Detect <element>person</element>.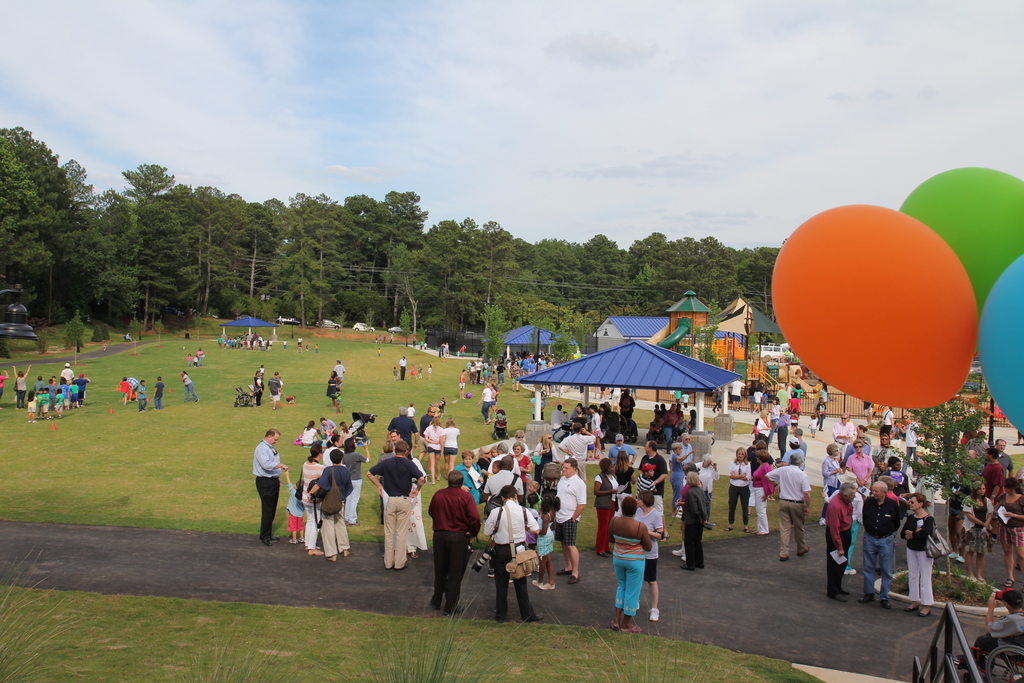
Detected at Rect(769, 396, 781, 421).
